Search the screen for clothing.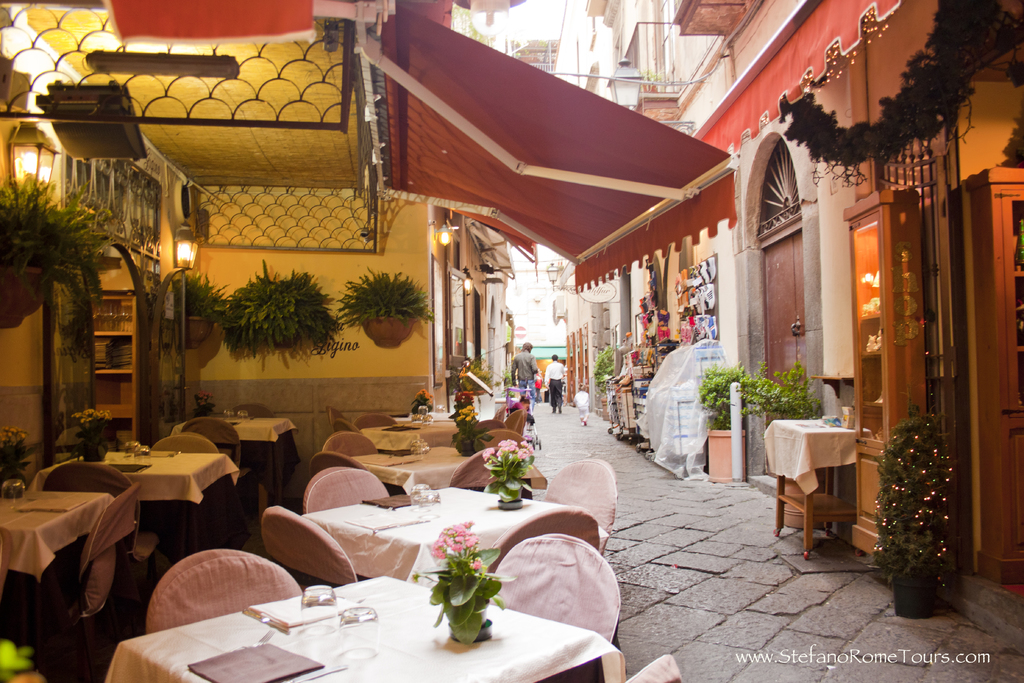
Found at x1=546, y1=361, x2=563, y2=408.
